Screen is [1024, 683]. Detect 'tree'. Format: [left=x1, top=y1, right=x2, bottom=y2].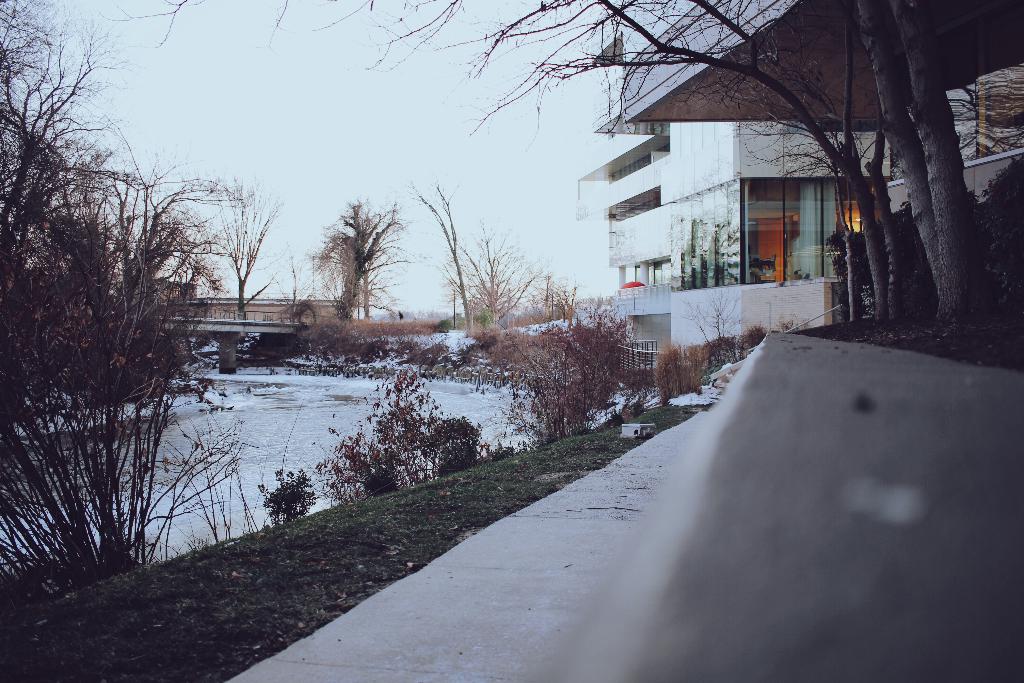
[left=495, top=303, right=635, bottom=437].
